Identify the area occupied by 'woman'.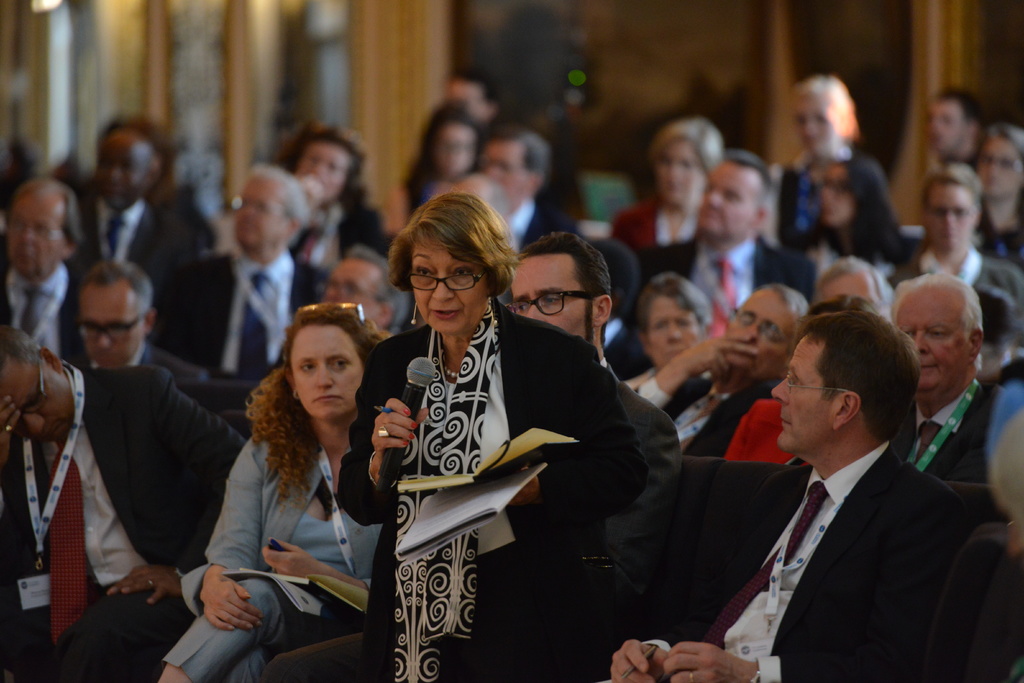
Area: Rect(336, 186, 652, 682).
